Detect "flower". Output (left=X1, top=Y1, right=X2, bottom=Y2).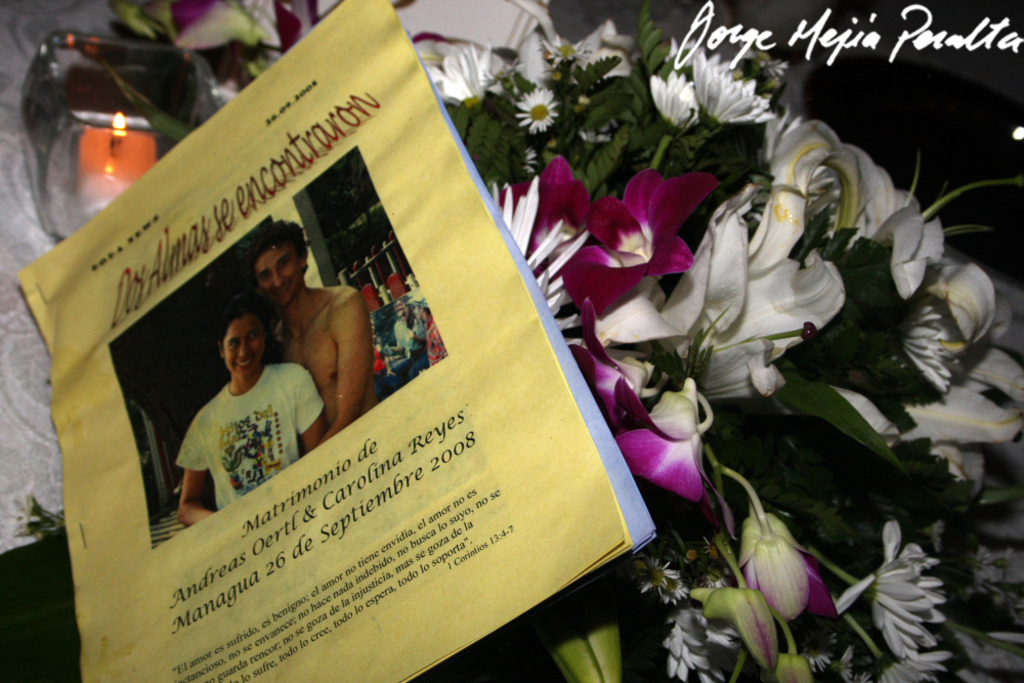
(left=546, top=38, right=599, bottom=75).
